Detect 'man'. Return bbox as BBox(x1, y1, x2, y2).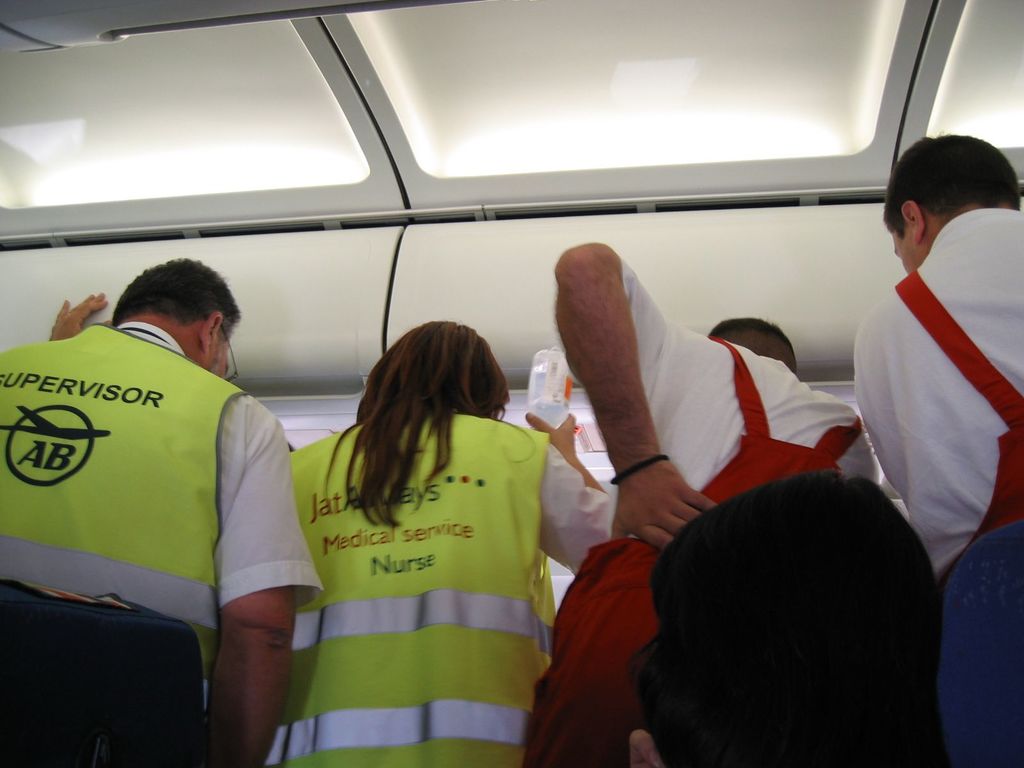
BBox(553, 236, 875, 767).
